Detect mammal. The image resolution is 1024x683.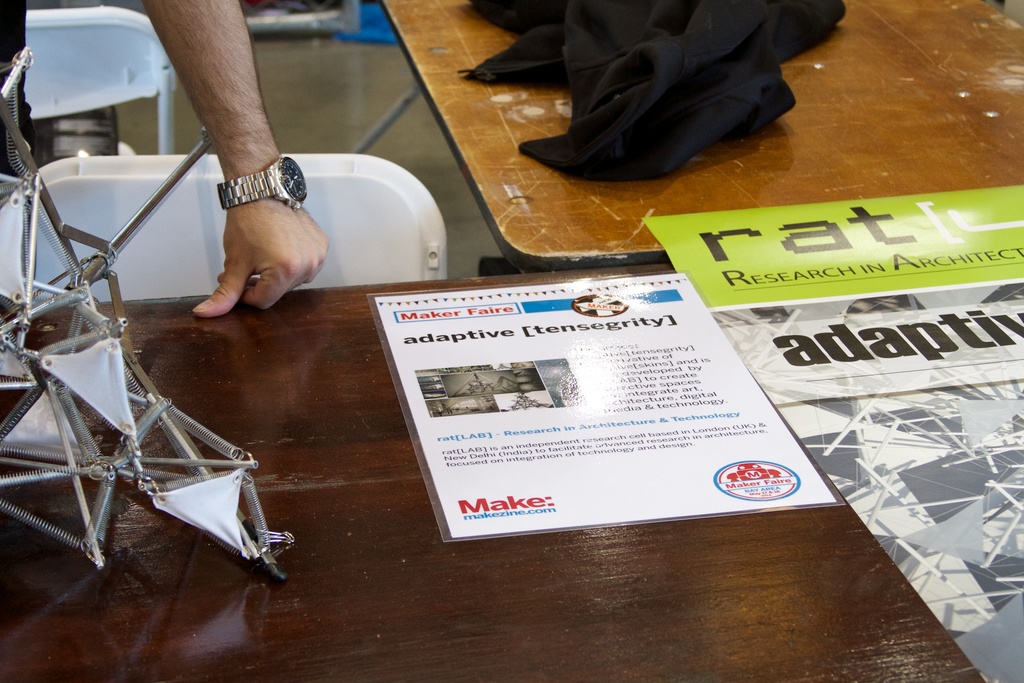
x1=0 y1=0 x2=327 y2=313.
